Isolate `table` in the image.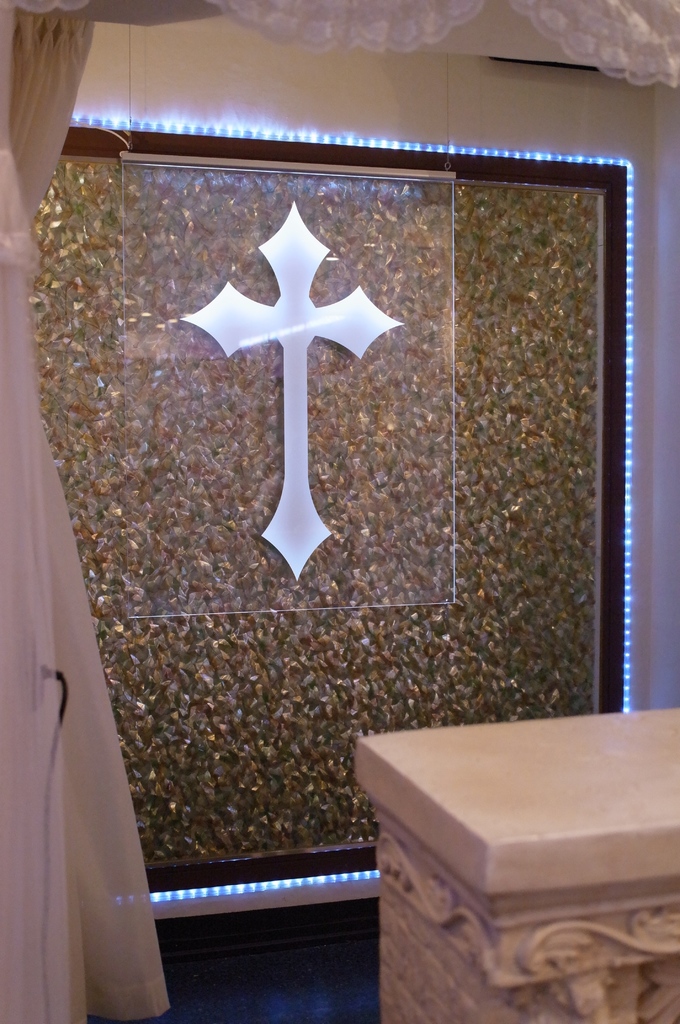
Isolated region: (345,708,679,1023).
